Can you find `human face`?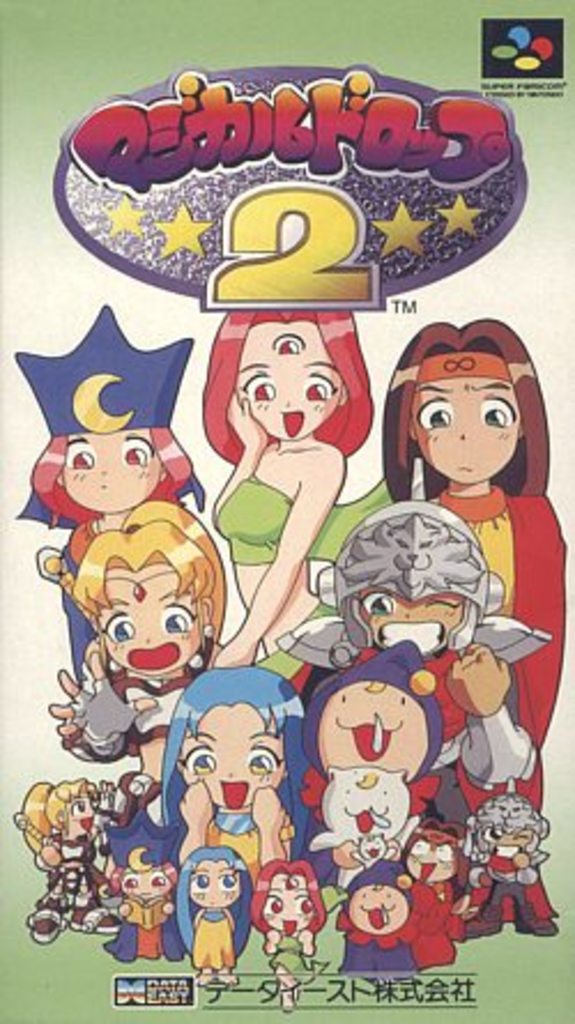
Yes, bounding box: Rect(58, 430, 163, 511).
